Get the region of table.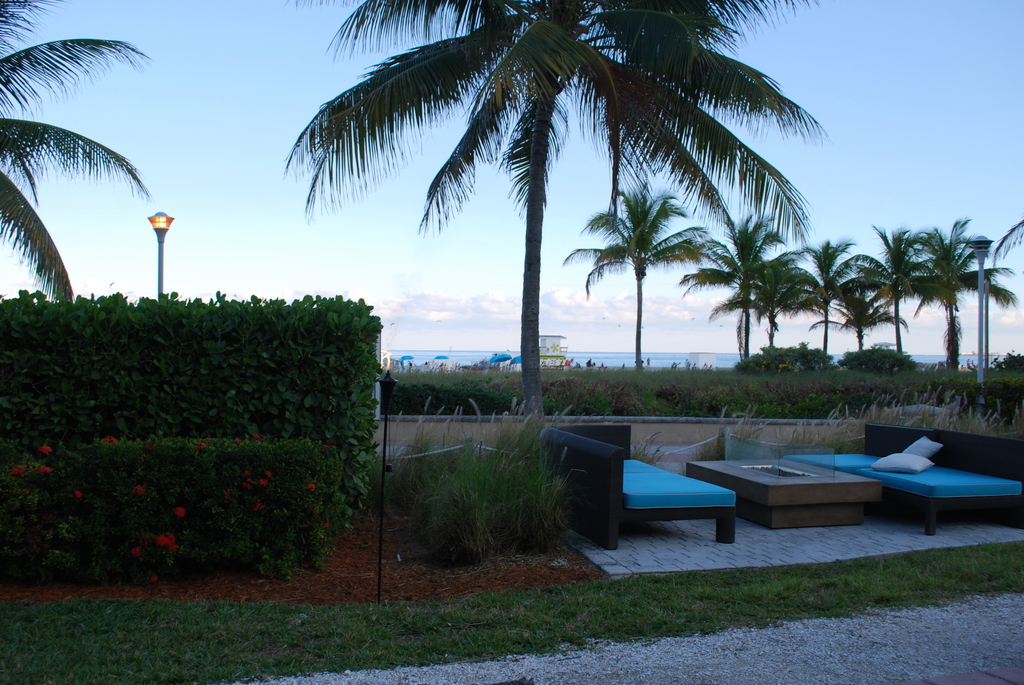
[x1=701, y1=446, x2=907, y2=535].
